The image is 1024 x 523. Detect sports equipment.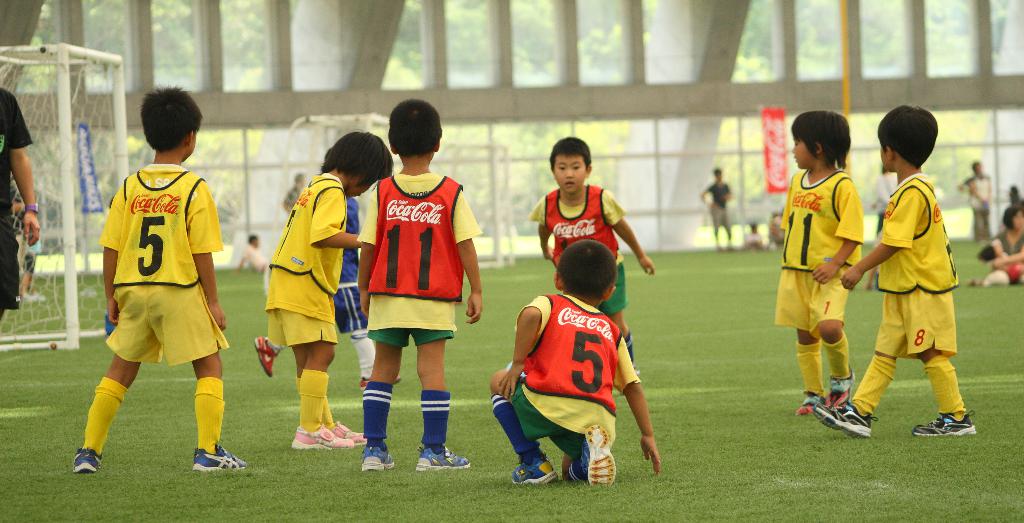
Detection: crop(193, 446, 247, 469).
